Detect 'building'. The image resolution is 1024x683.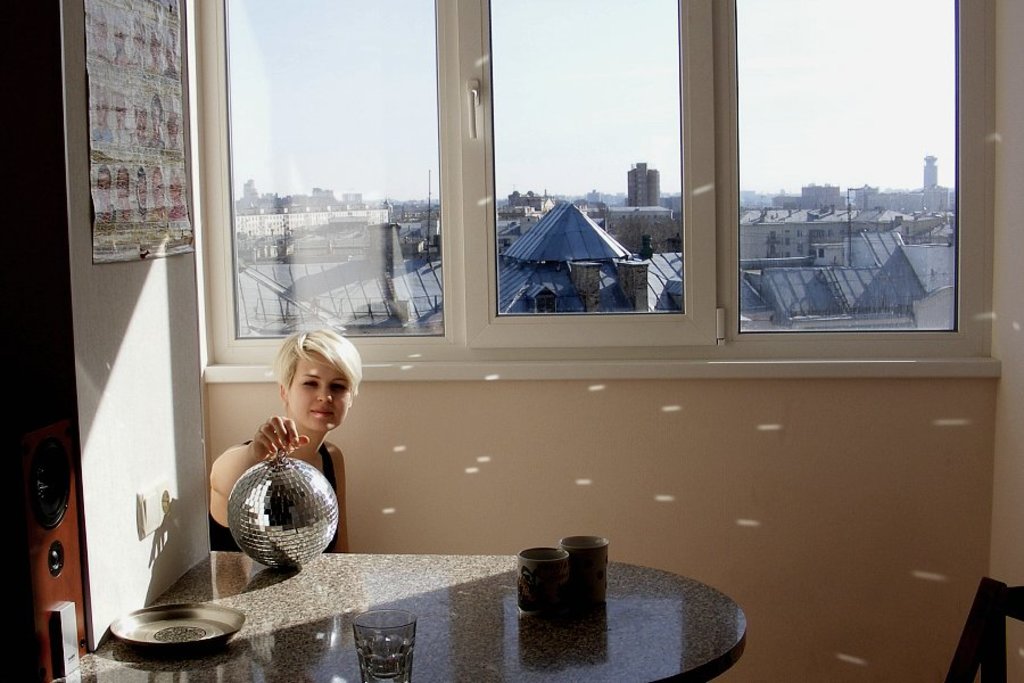
621 164 661 206.
